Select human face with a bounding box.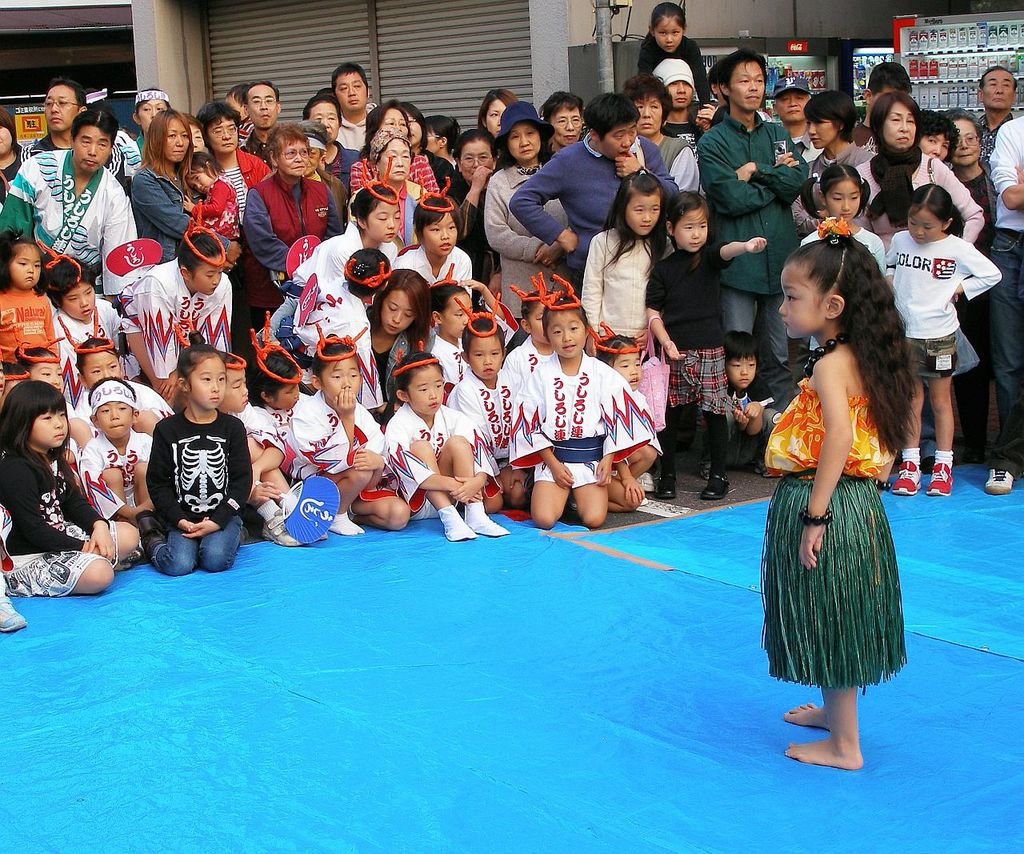
(x1=986, y1=71, x2=1012, y2=110).
